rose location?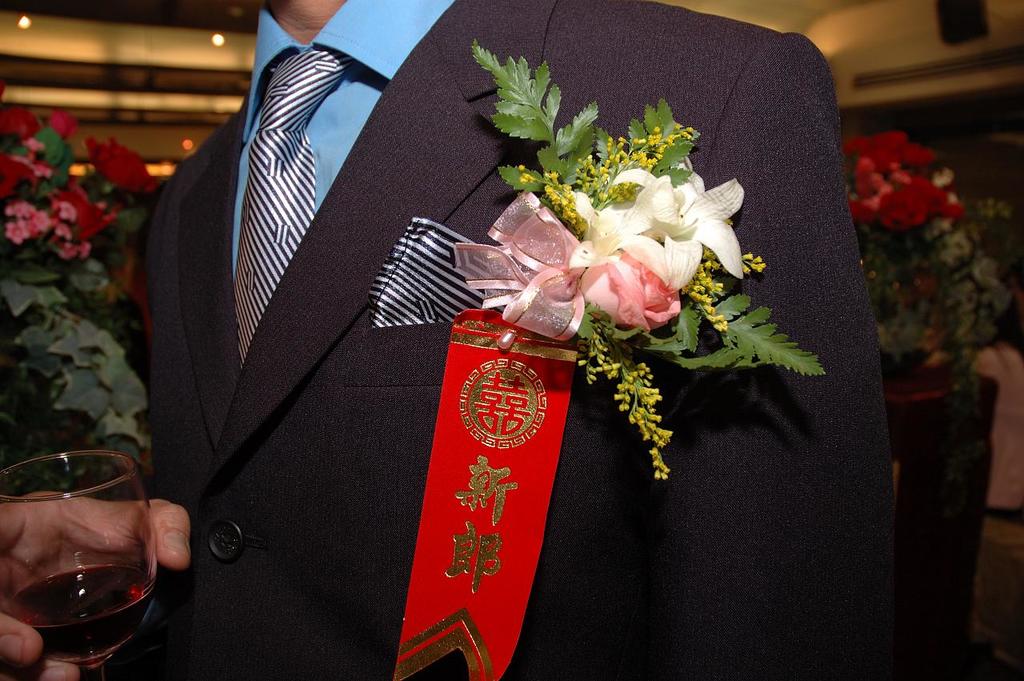
bbox(2, 109, 38, 139)
